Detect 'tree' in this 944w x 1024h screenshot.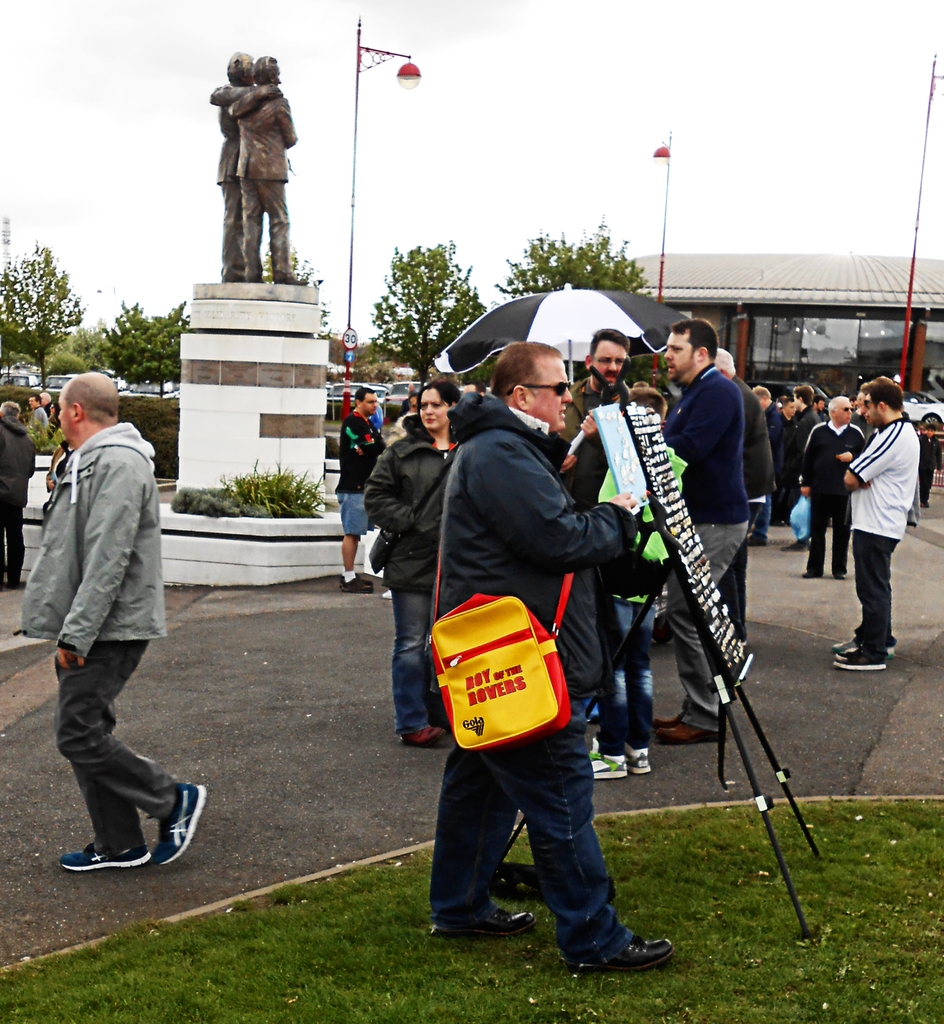
Detection: bbox=[0, 238, 85, 399].
